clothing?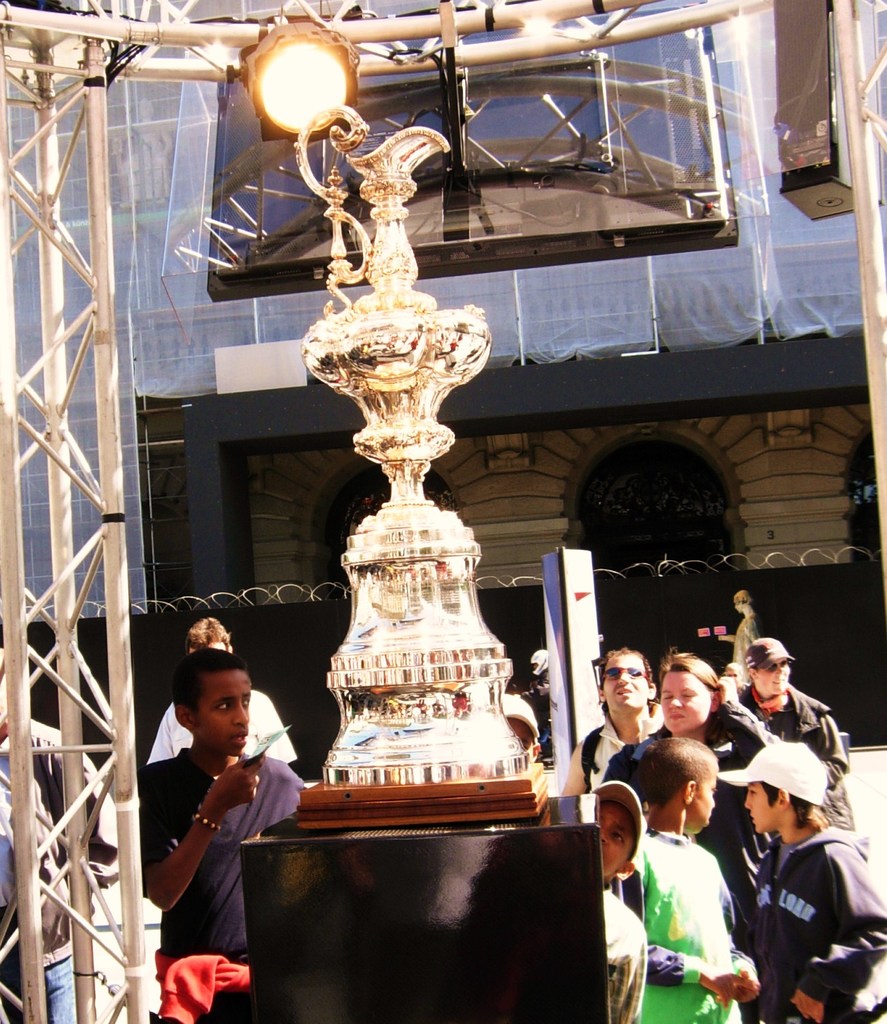
box(600, 896, 659, 1023)
